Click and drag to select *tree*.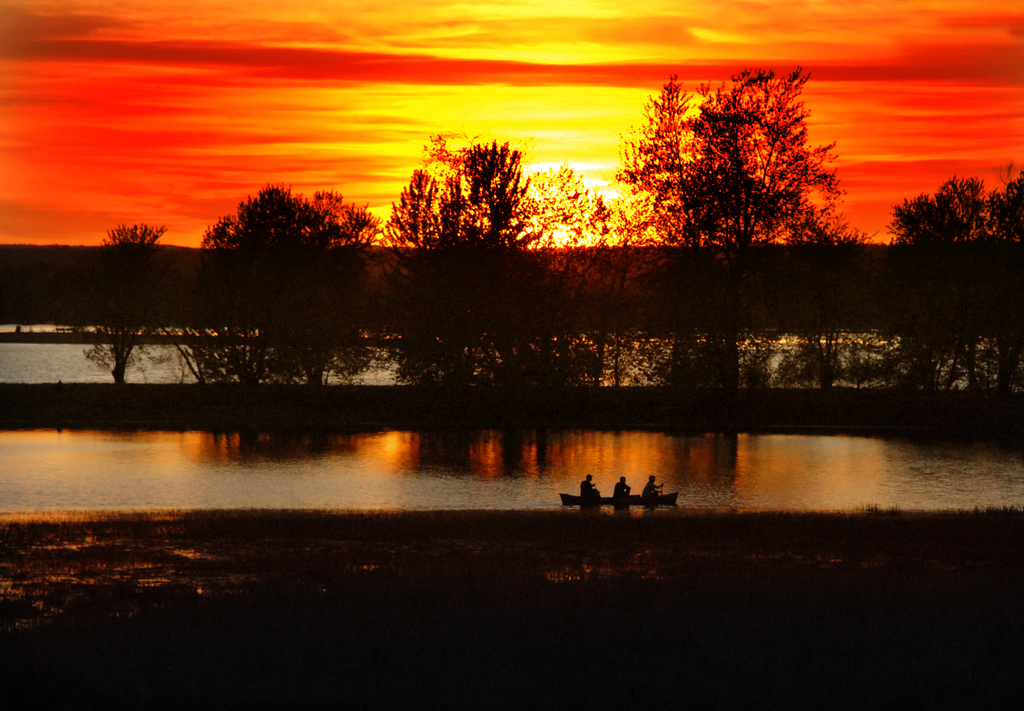
Selection: [64,220,184,386].
